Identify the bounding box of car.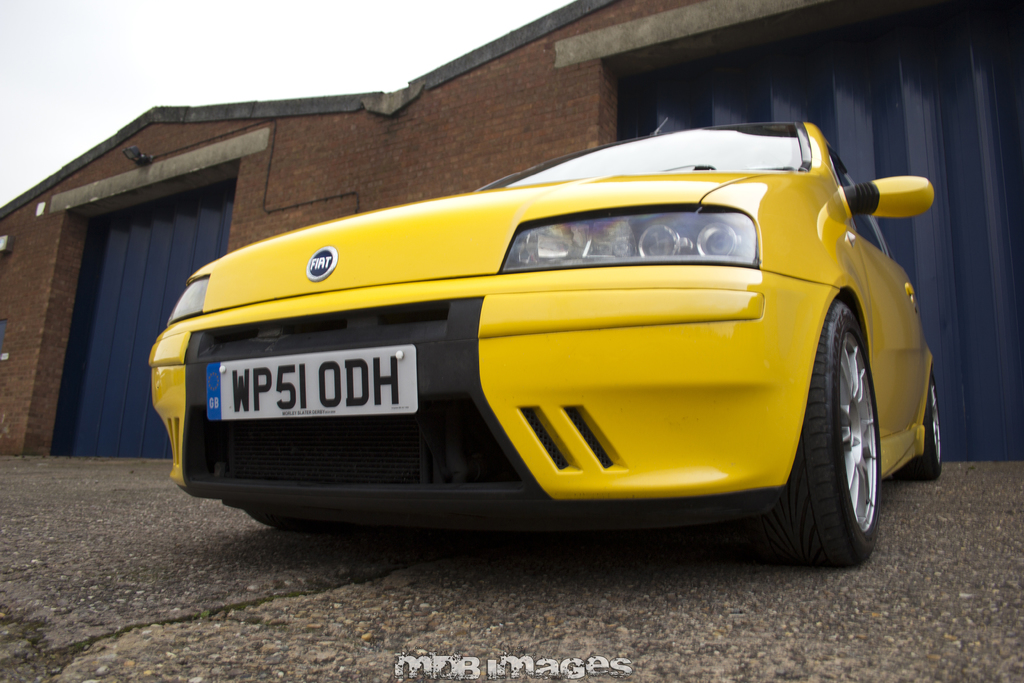
x1=151, y1=120, x2=943, y2=566.
